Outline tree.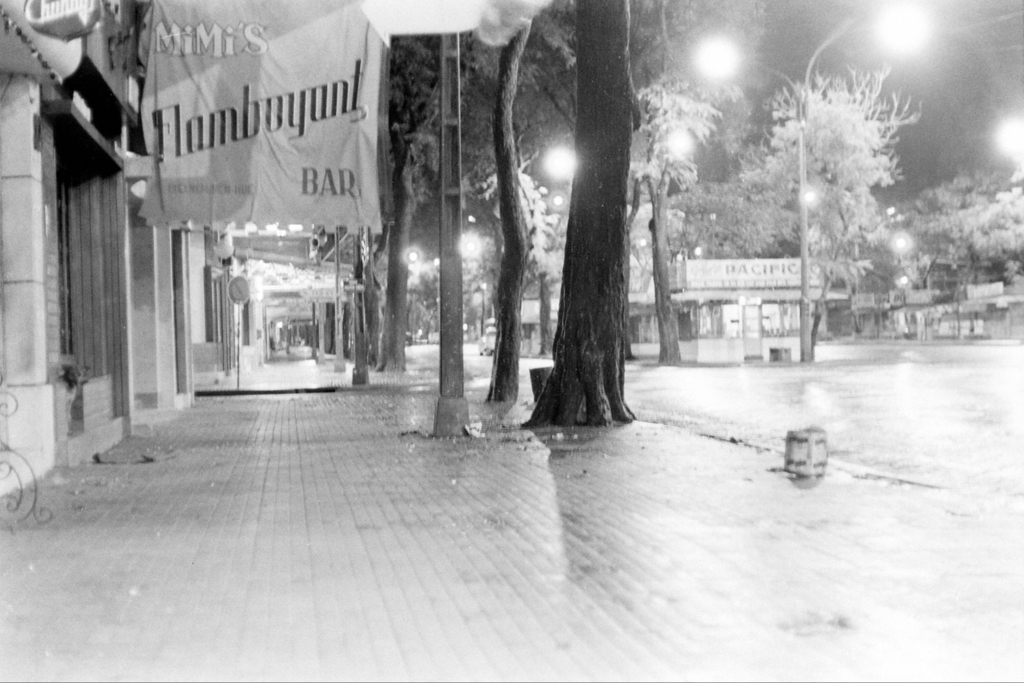
Outline: x1=532 y1=0 x2=633 y2=428.
